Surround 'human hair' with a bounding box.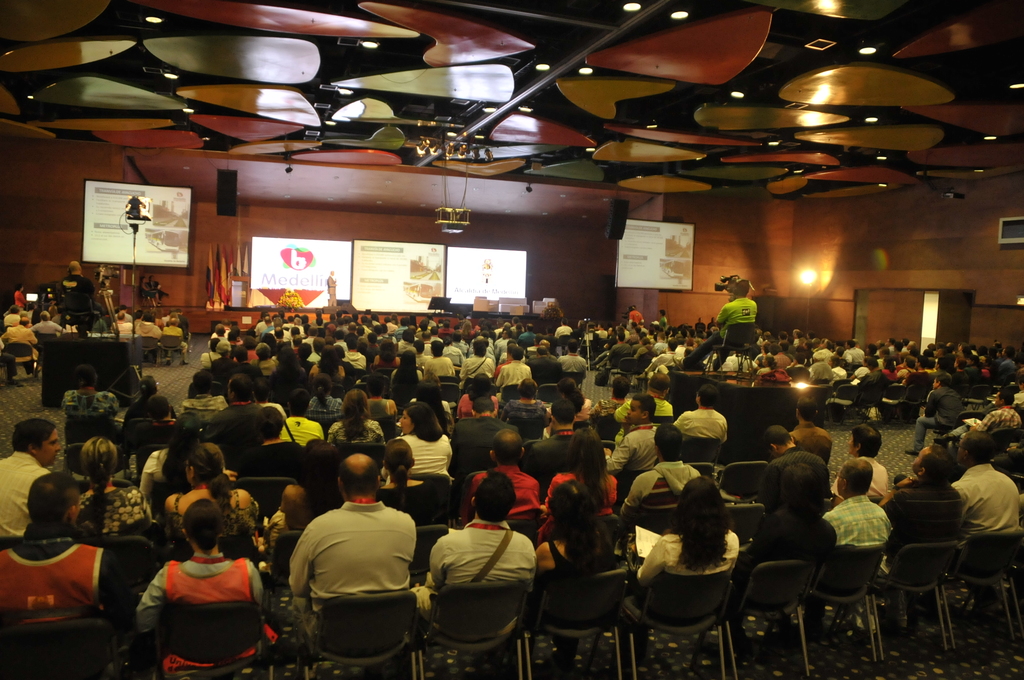
box(471, 473, 515, 519).
